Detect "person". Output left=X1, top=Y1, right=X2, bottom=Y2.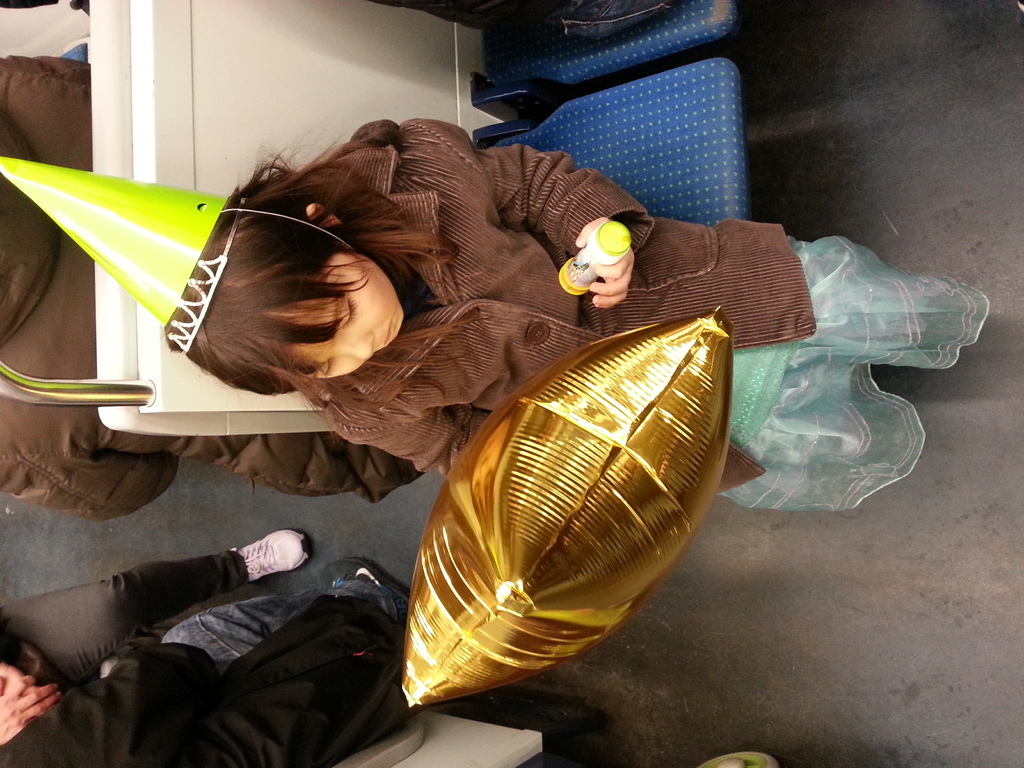
left=0, top=53, right=423, bottom=516.
